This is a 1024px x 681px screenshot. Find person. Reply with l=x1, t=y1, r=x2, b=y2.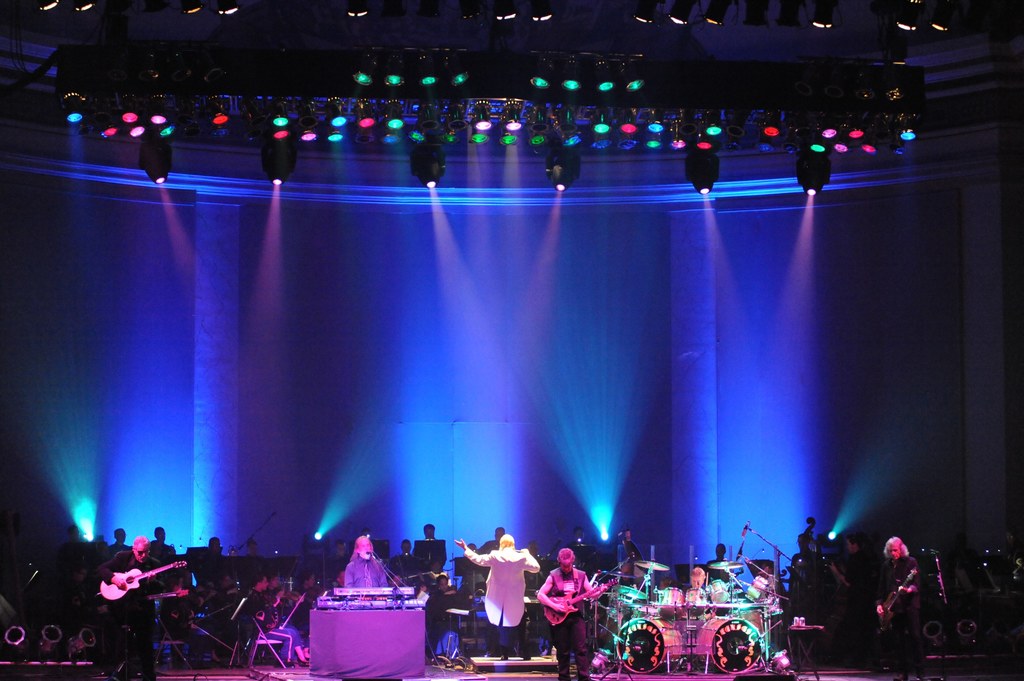
l=58, t=525, r=86, b=555.
